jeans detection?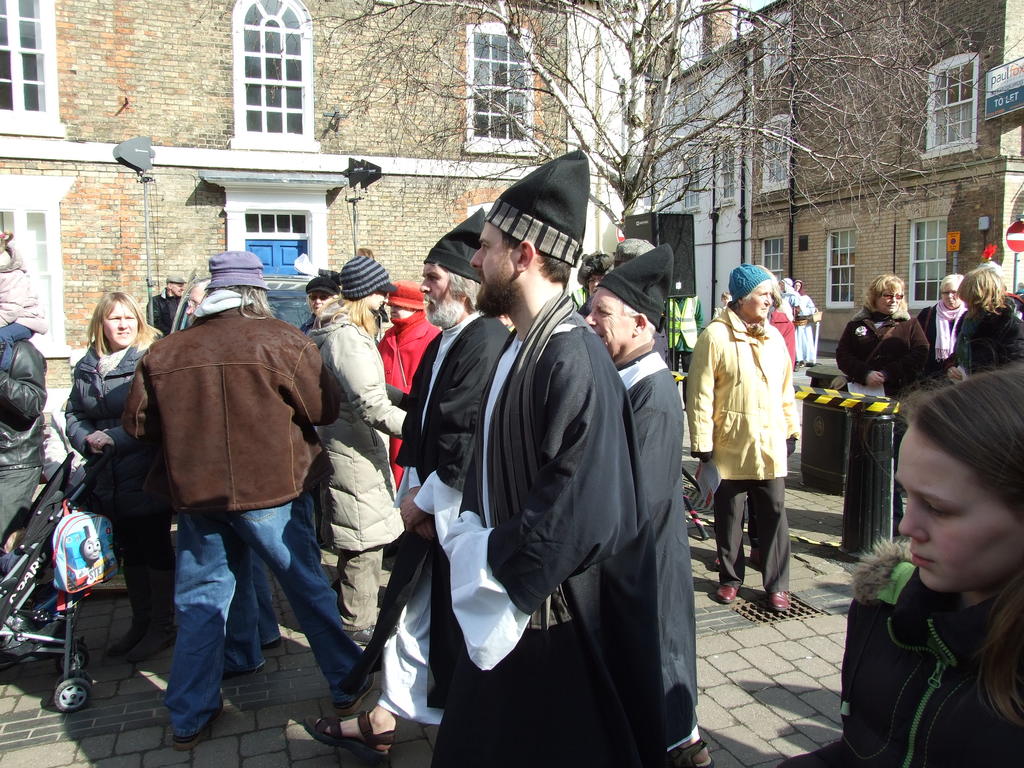
(x1=230, y1=531, x2=286, y2=672)
